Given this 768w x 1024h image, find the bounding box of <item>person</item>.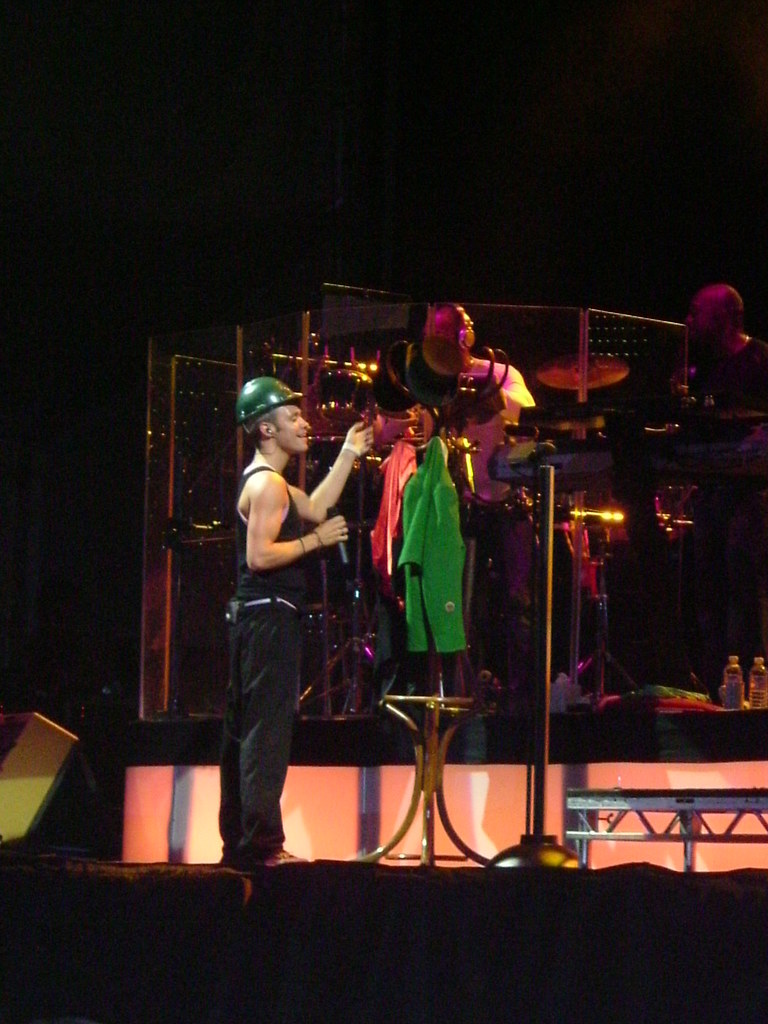
{"x1": 223, "y1": 372, "x2": 377, "y2": 855}.
